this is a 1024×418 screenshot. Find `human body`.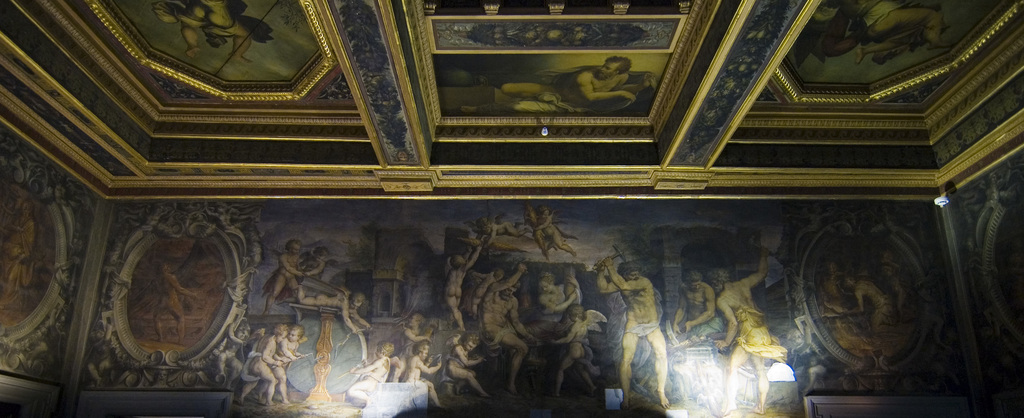
Bounding box: <box>402,350,436,402</box>.
